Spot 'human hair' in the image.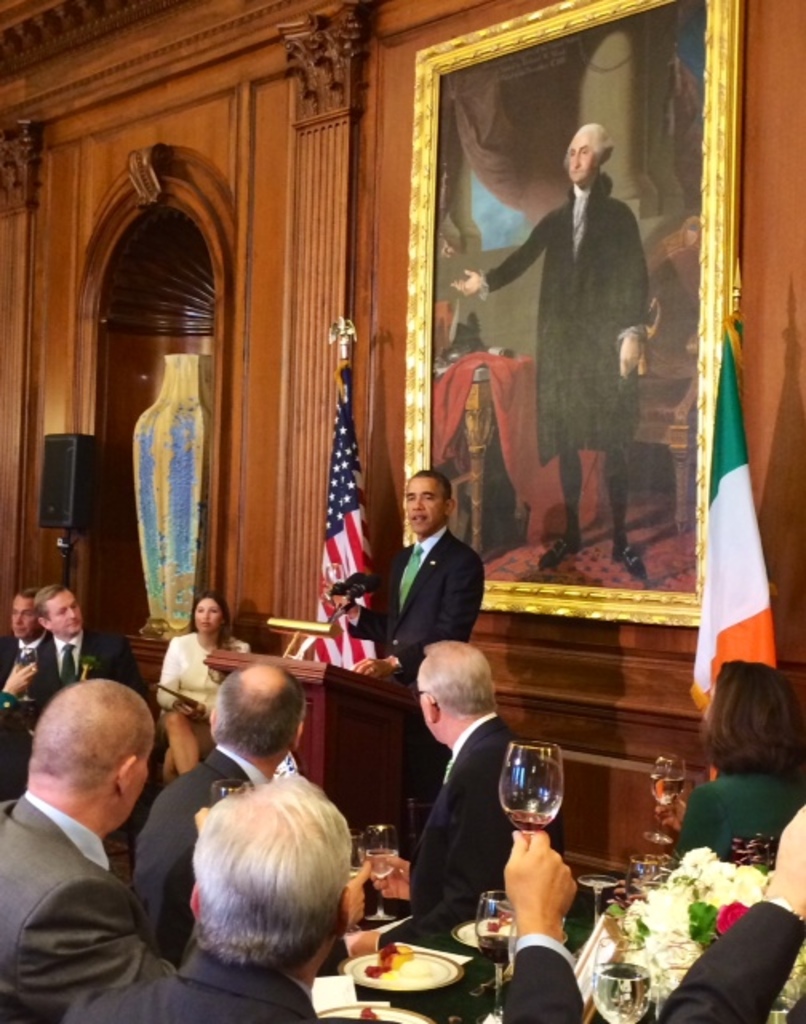
'human hair' found at (182,763,358,992).
